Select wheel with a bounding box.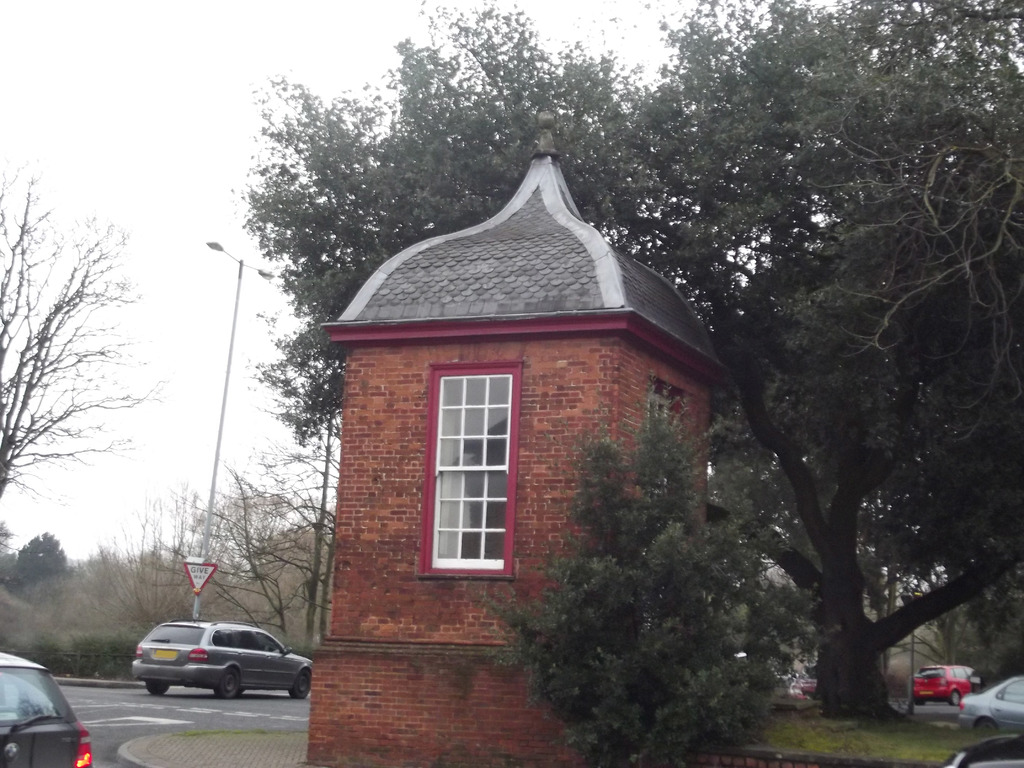
x1=146 y1=680 x2=171 y2=696.
